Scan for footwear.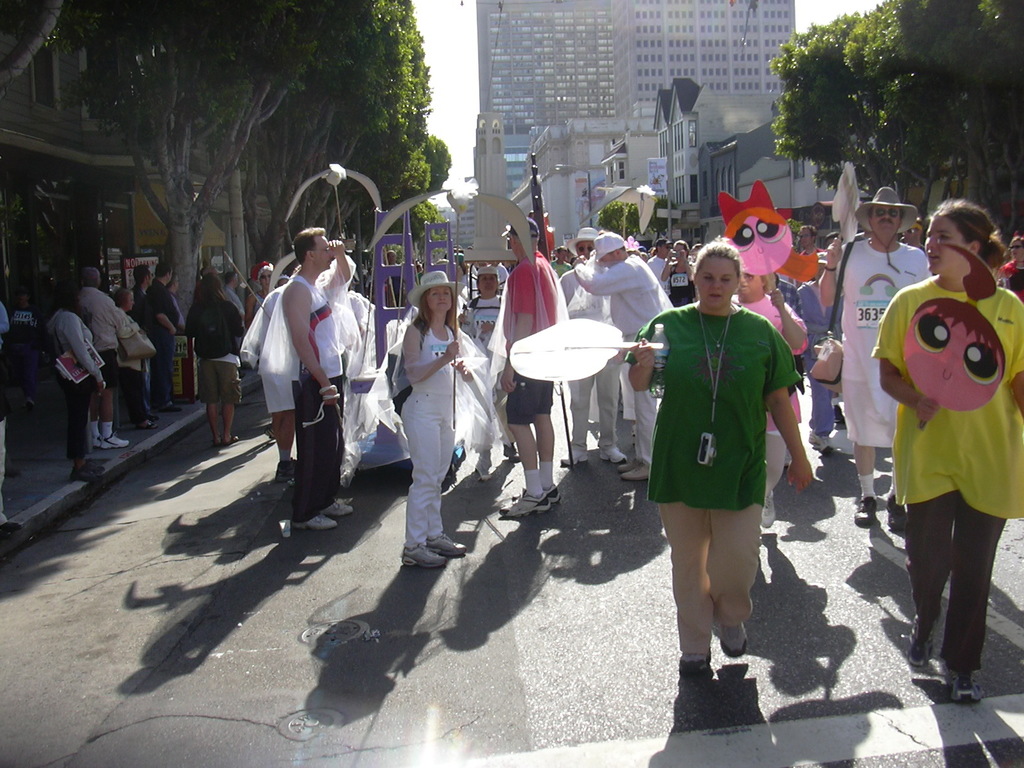
Scan result: {"left": 956, "top": 668, "right": 976, "bottom": 701}.
